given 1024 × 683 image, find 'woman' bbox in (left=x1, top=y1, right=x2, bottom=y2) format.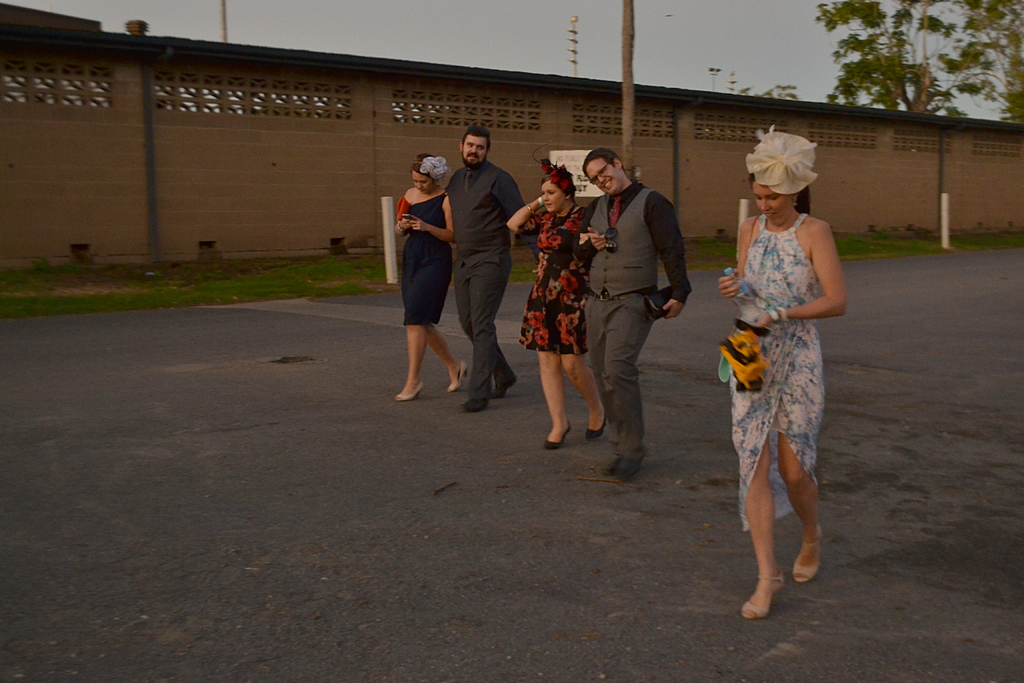
(left=506, top=157, right=591, bottom=447).
